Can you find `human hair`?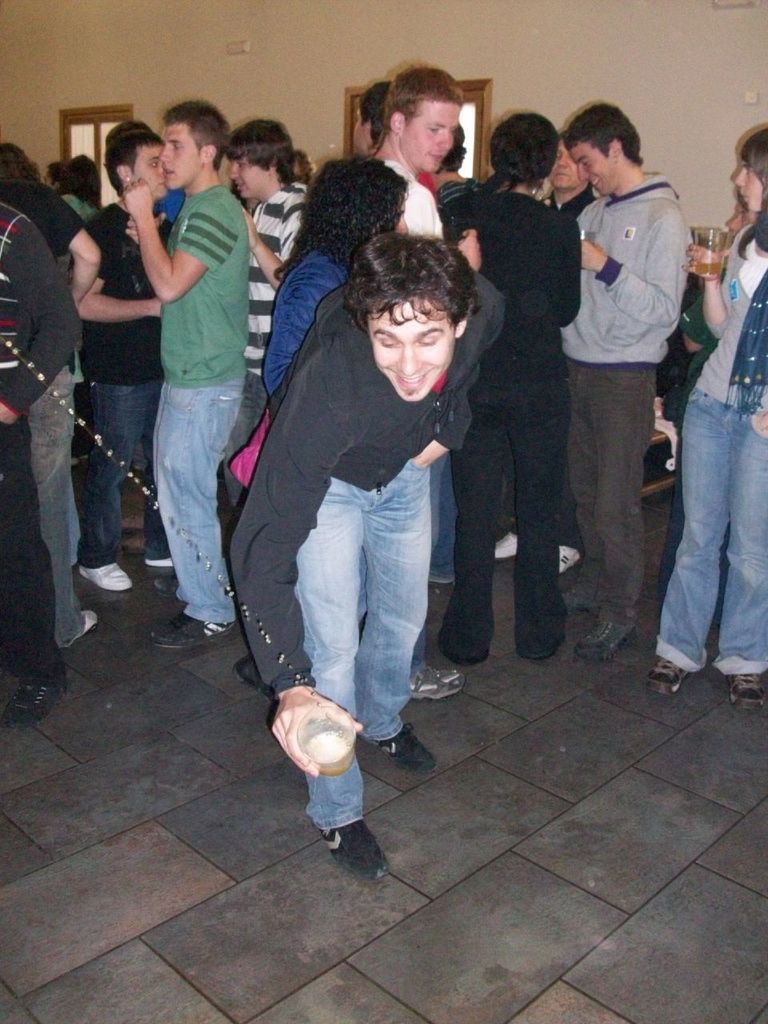
Yes, bounding box: crop(382, 68, 474, 140).
